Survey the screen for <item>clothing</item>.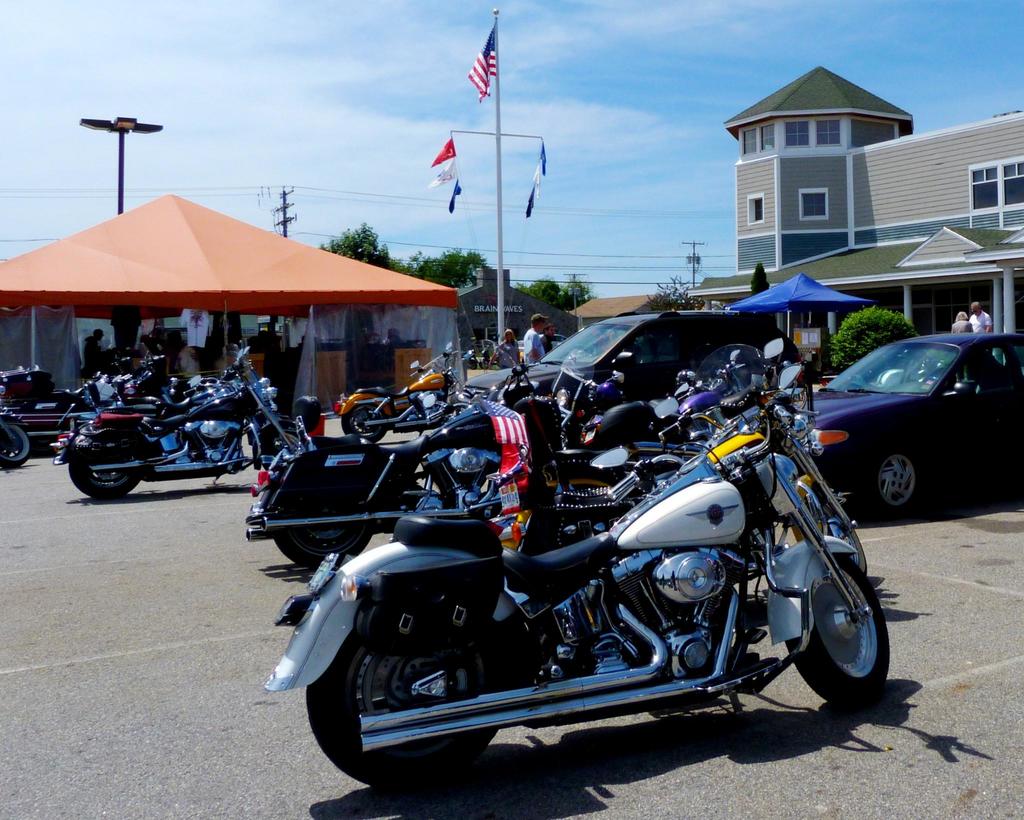
Survey found: region(954, 321, 973, 335).
